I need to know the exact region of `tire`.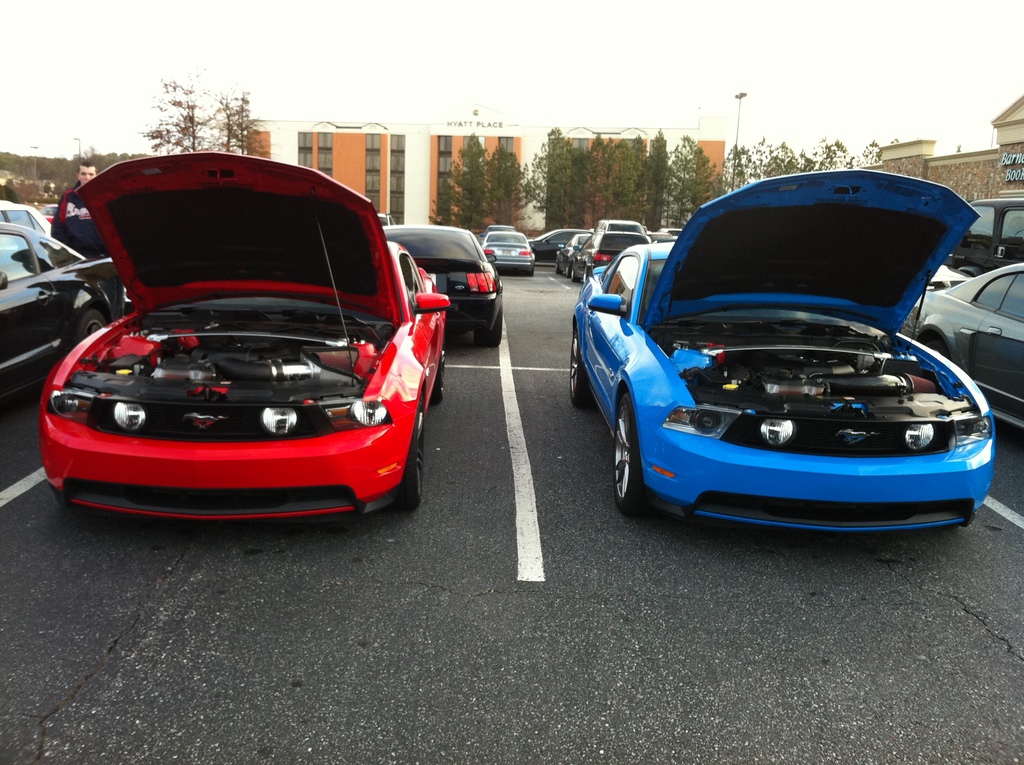
Region: (522,265,536,275).
